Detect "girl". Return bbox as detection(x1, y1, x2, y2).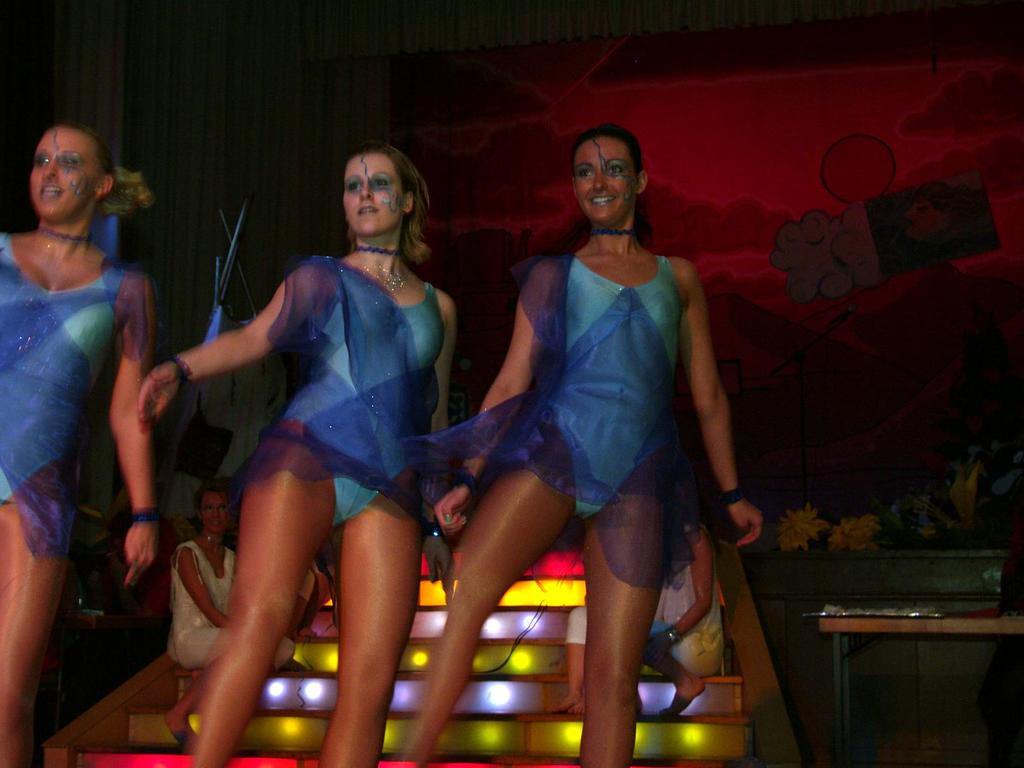
detection(137, 138, 452, 767).
